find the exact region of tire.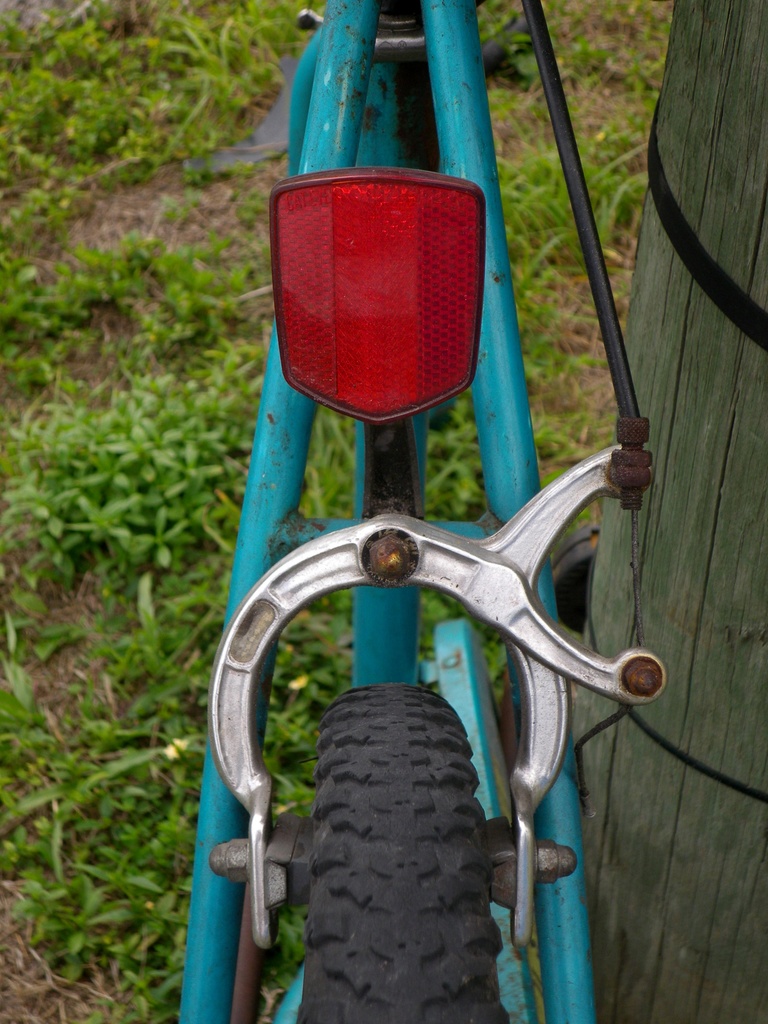
Exact region: x1=305 y1=682 x2=515 y2=1023.
